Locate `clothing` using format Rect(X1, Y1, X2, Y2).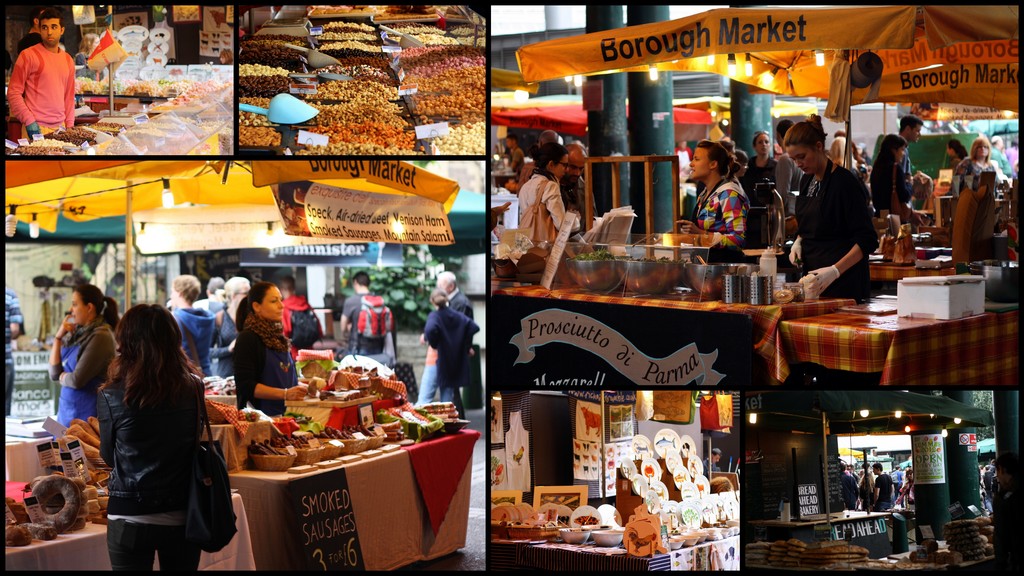
Rect(170, 301, 213, 369).
